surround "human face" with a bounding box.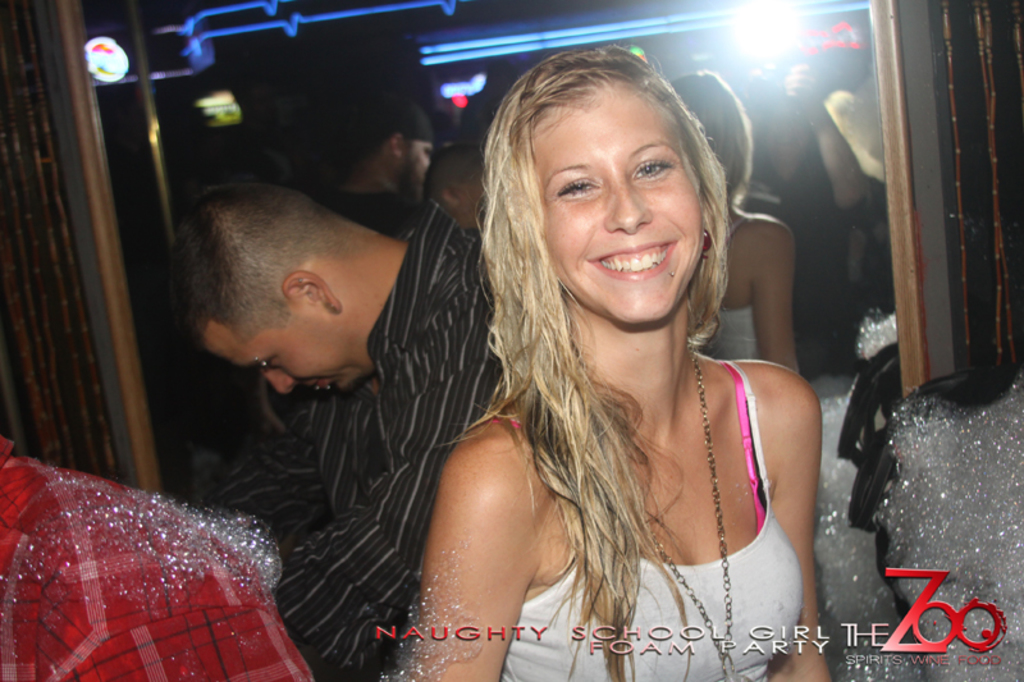
205,307,371,397.
